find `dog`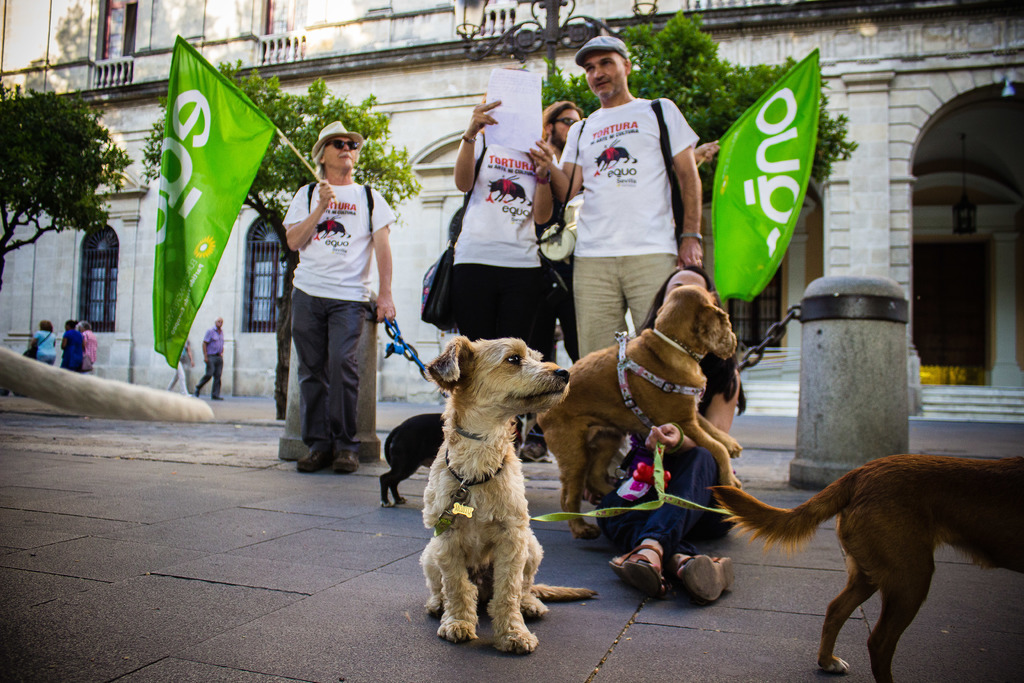
rect(419, 333, 605, 661)
